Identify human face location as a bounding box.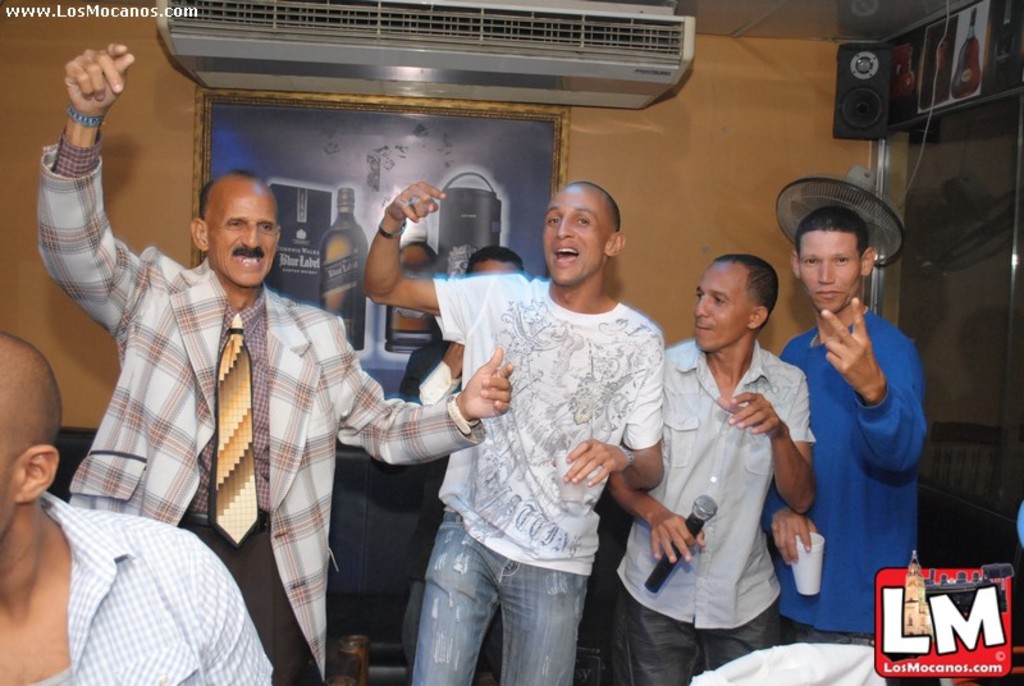
(795, 228, 858, 310).
